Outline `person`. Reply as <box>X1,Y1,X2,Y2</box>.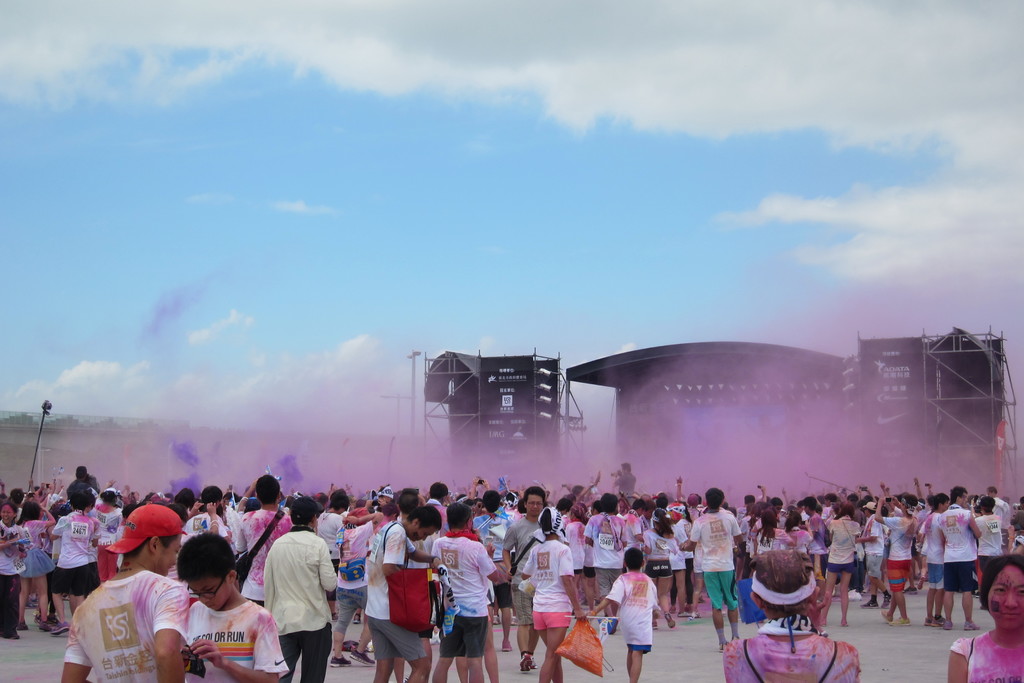
<box>58,498,198,682</box>.
